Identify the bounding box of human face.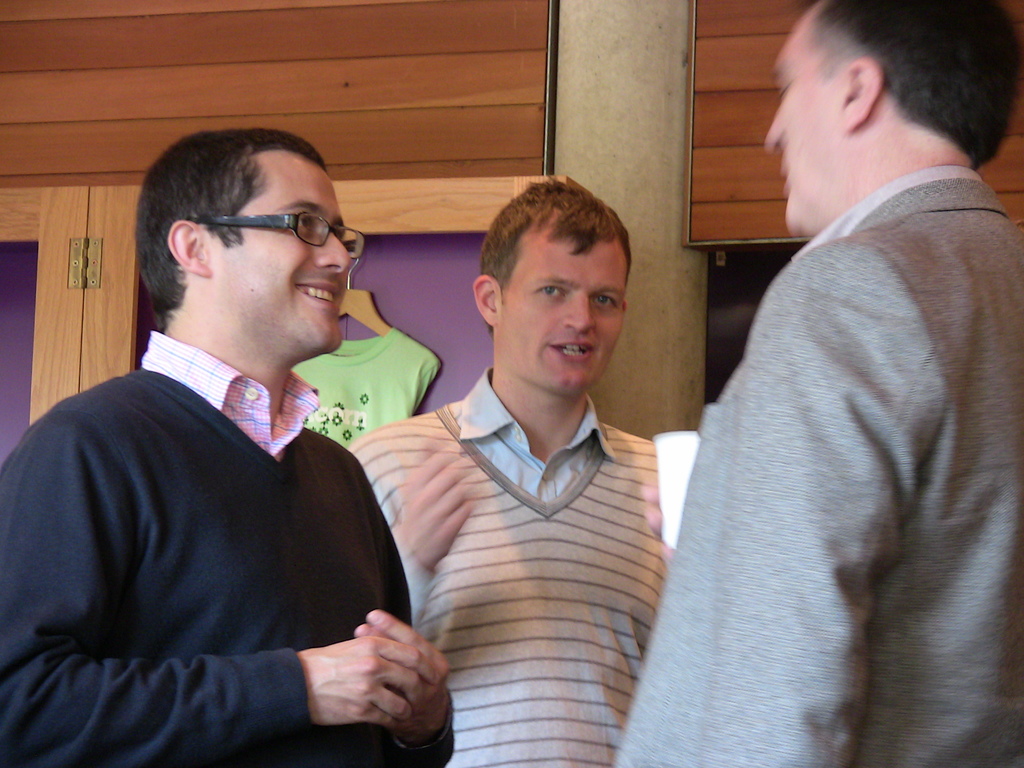
<bbox>504, 242, 632, 397</bbox>.
